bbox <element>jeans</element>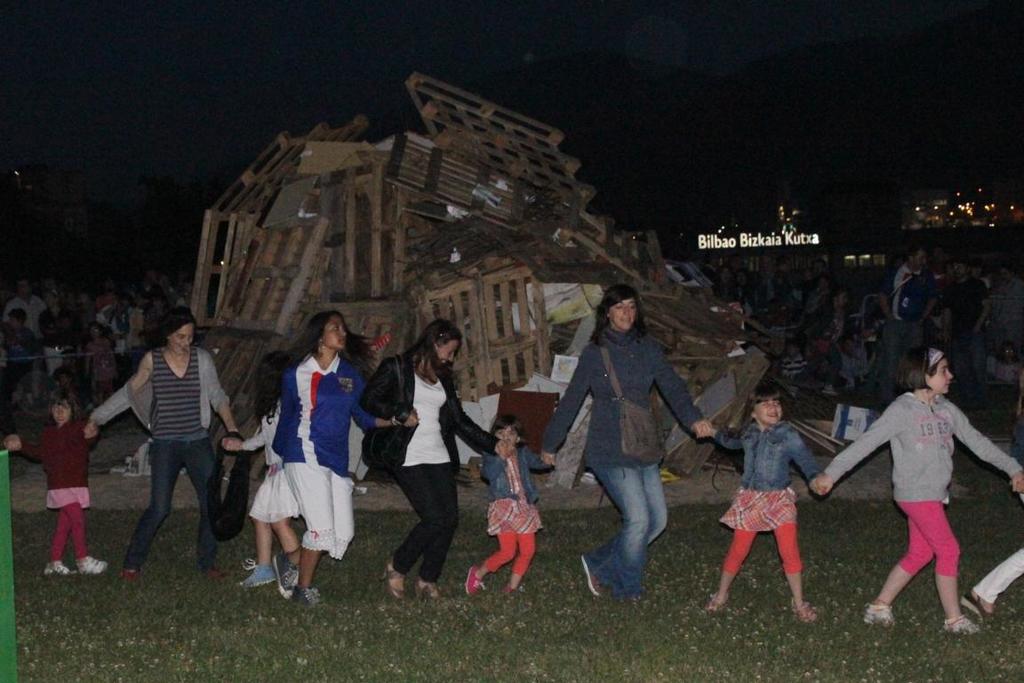
{"left": 959, "top": 547, "right": 1023, "bottom": 608}
